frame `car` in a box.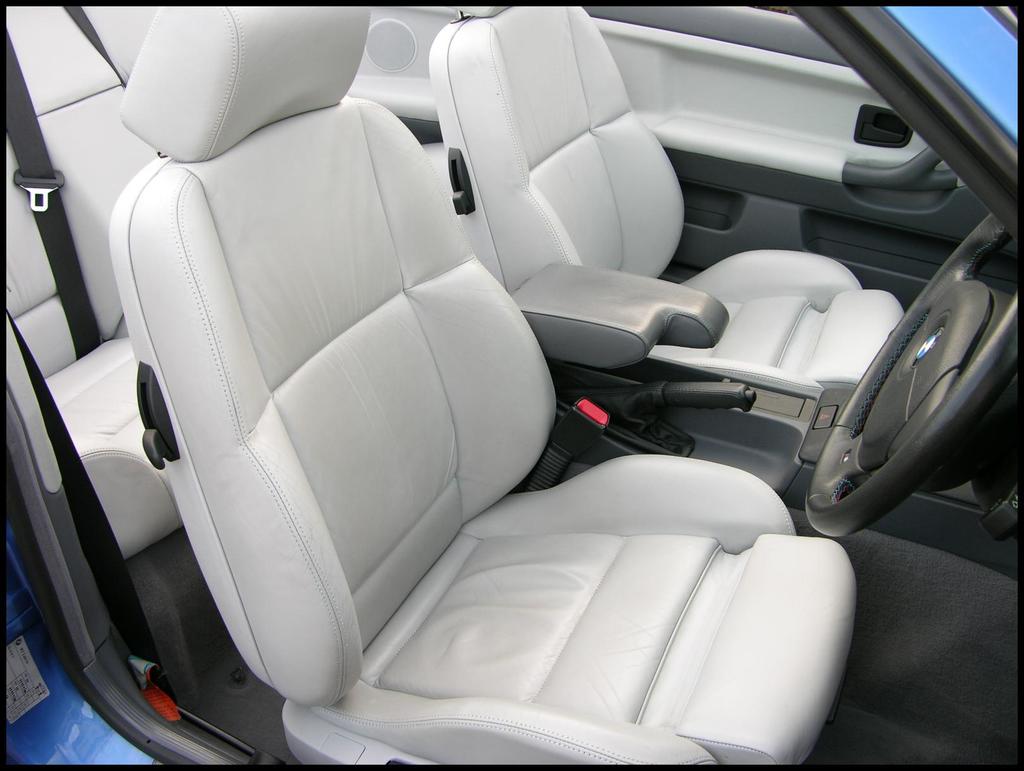
locate(2, 0, 1022, 766).
